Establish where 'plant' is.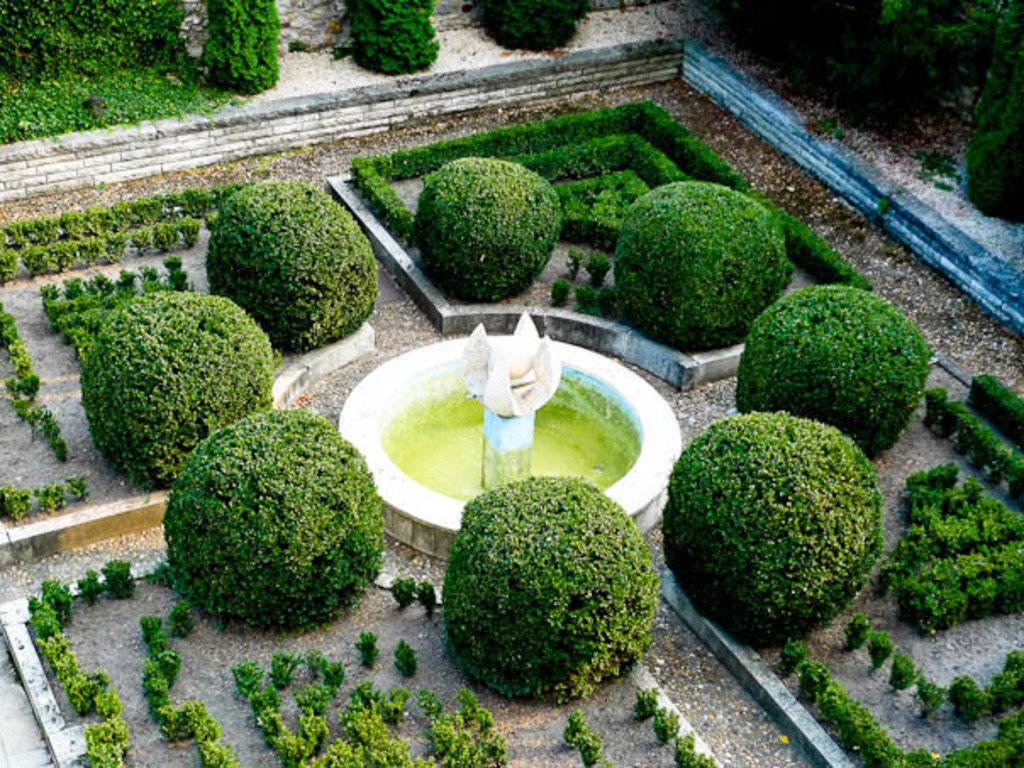
Established at <region>95, 683, 120, 717</region>.
